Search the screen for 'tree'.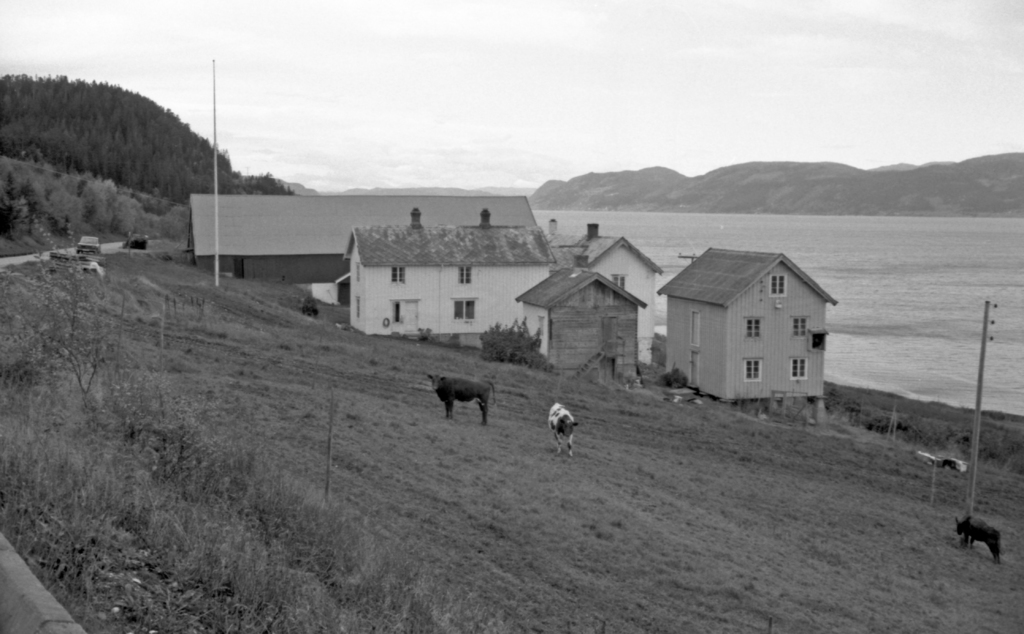
Found at {"x1": 8, "y1": 225, "x2": 139, "y2": 405}.
